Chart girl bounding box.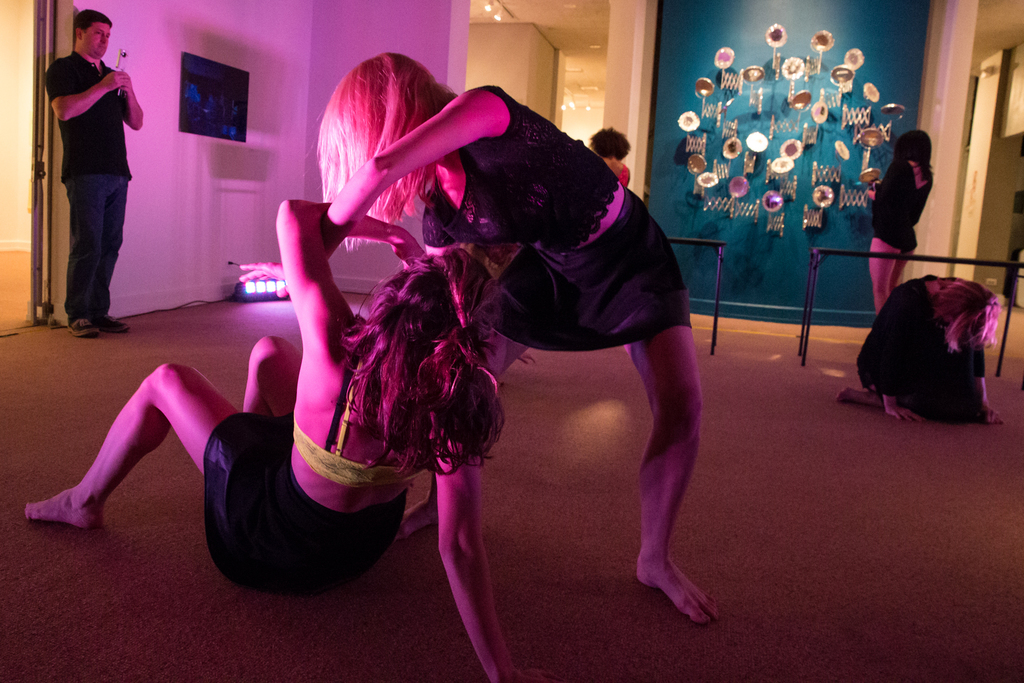
Charted: pyautogui.locateOnScreen(23, 199, 529, 682).
